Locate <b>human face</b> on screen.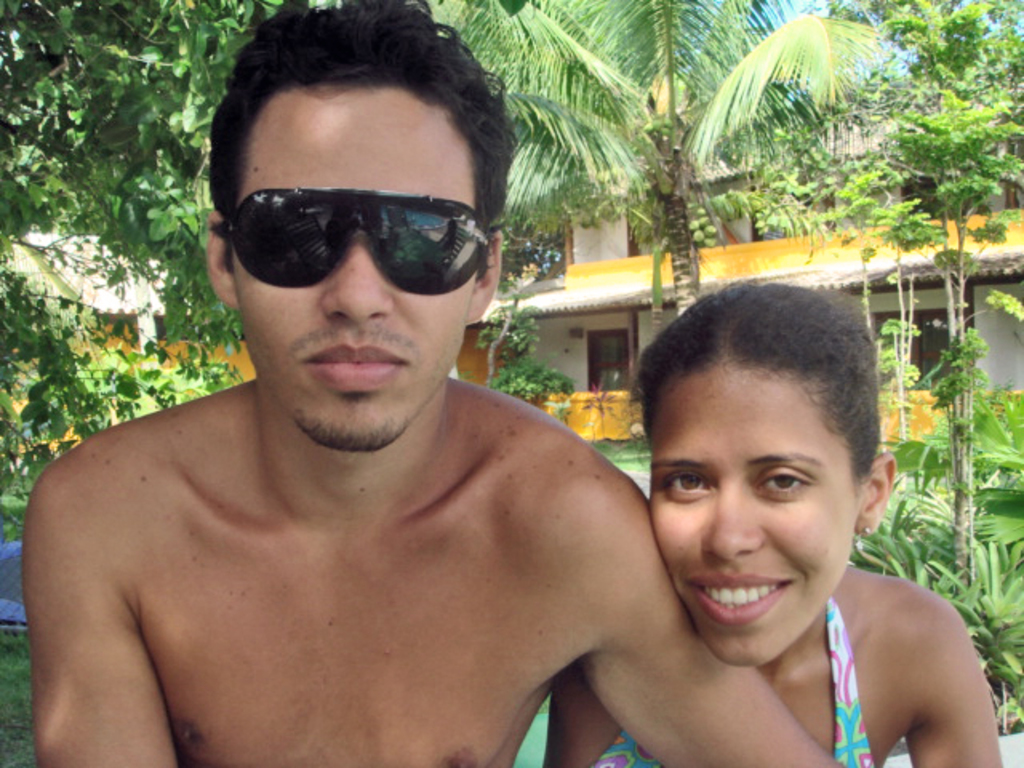
On screen at x1=227, y1=85, x2=477, y2=451.
